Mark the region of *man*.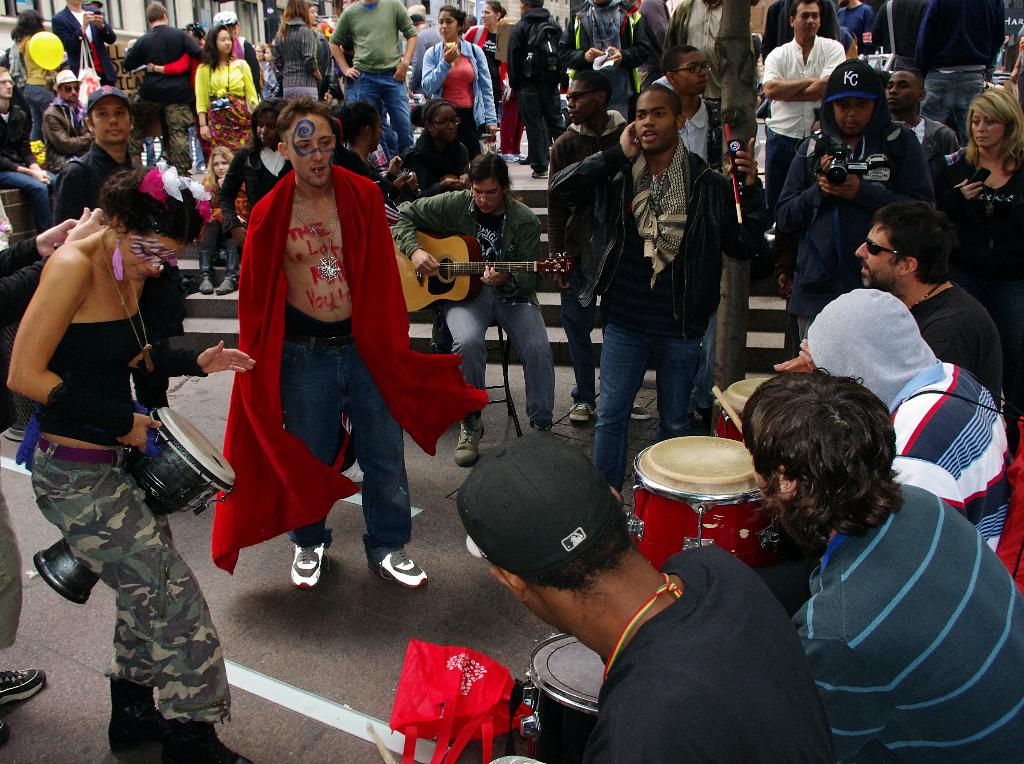
Region: [40, 69, 97, 172].
